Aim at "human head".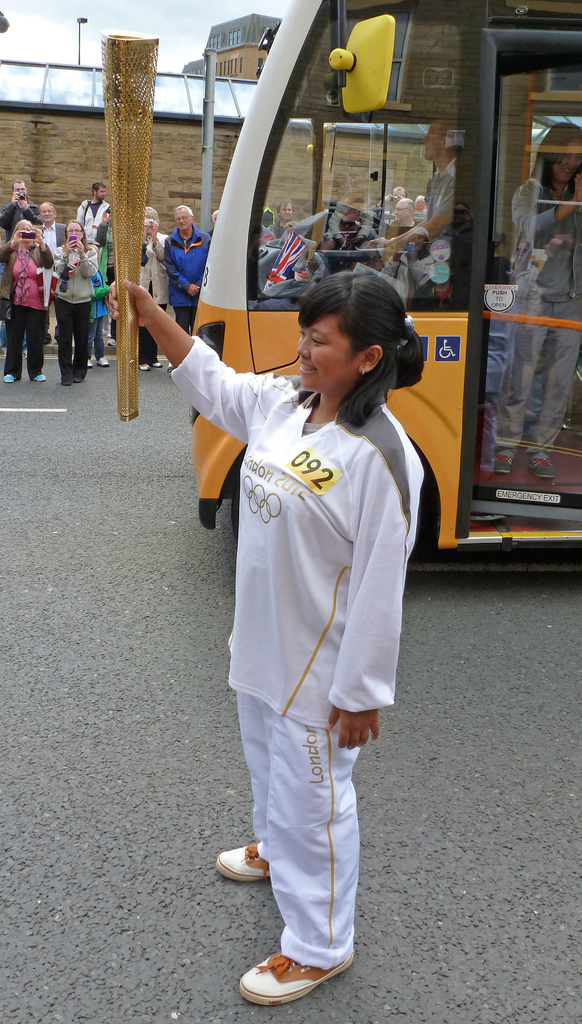
Aimed at [x1=63, y1=221, x2=83, y2=243].
